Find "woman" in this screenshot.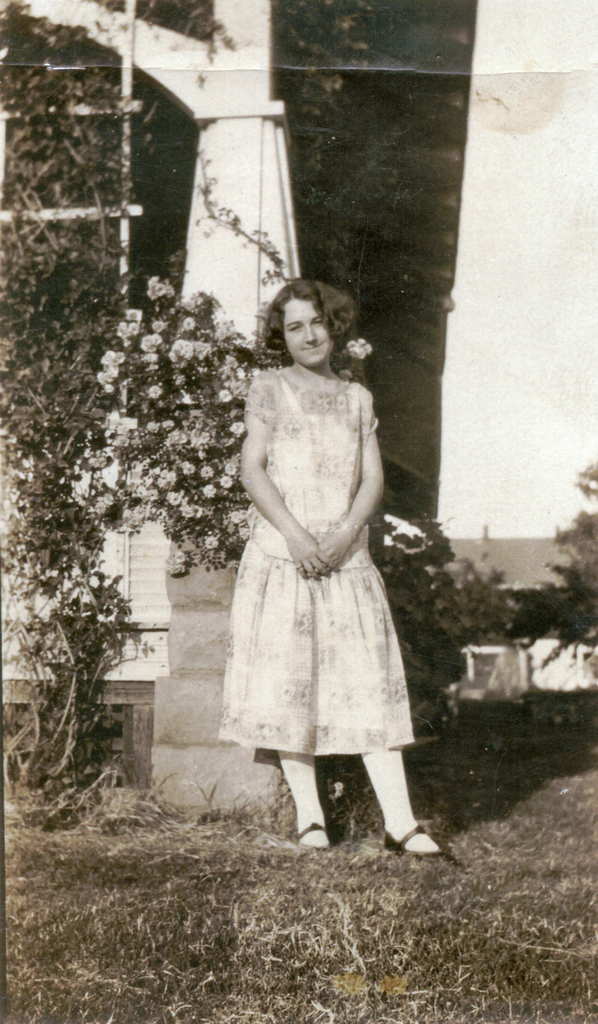
The bounding box for "woman" is (205, 250, 419, 835).
